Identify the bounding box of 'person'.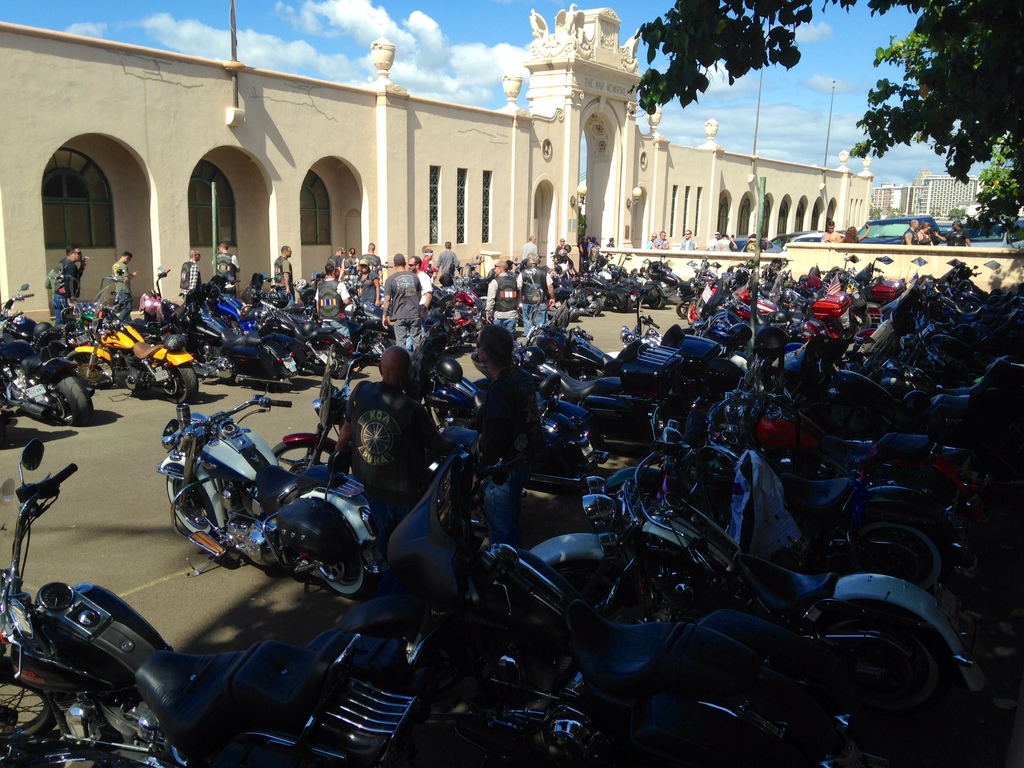
bbox(362, 240, 379, 274).
